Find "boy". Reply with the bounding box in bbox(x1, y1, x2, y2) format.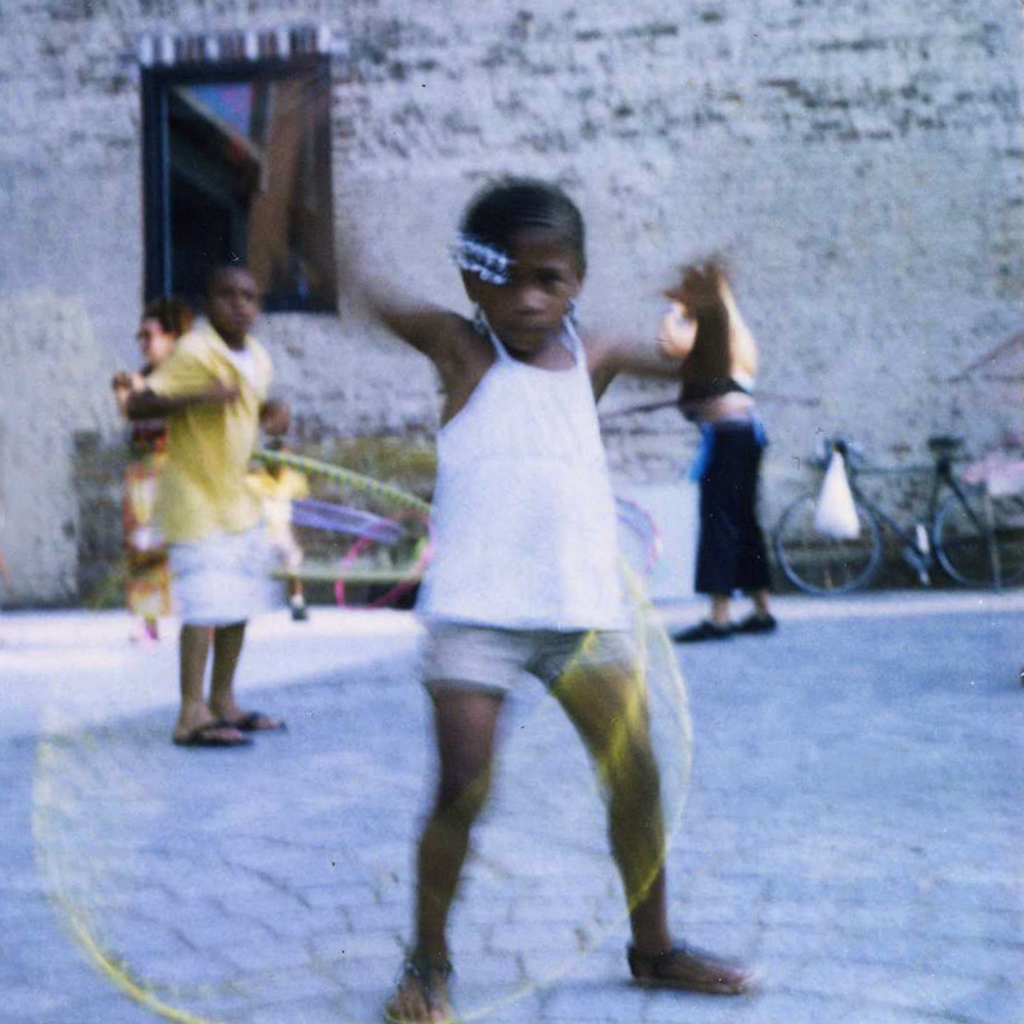
bbox(92, 241, 333, 781).
